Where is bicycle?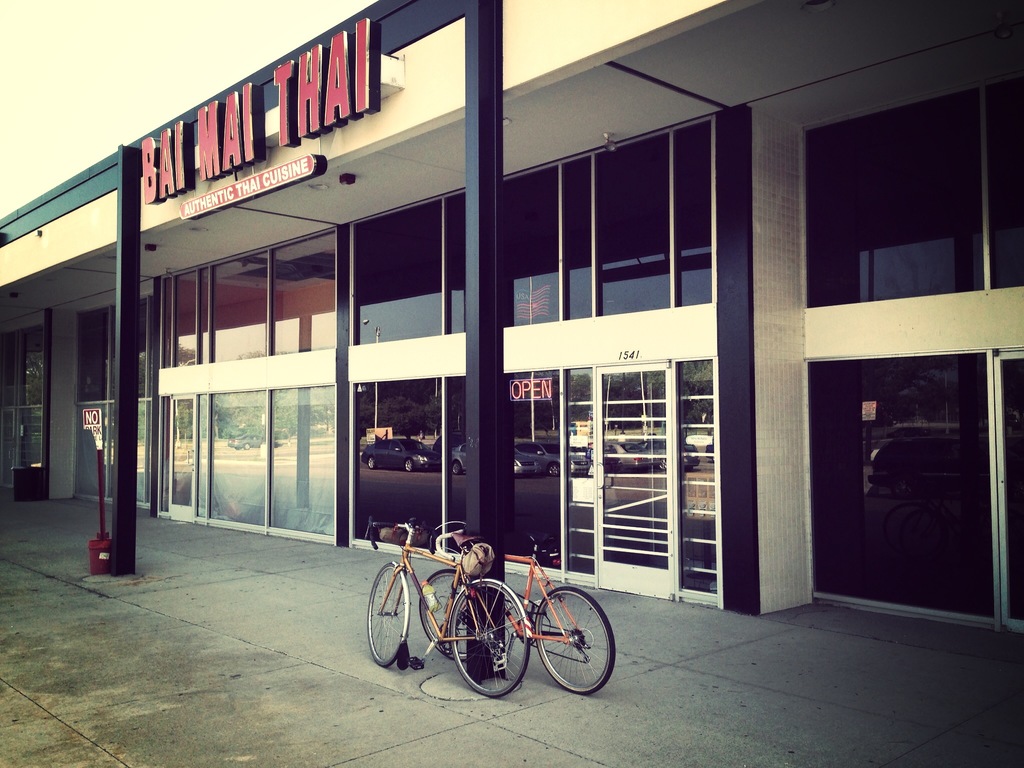
417 522 616 696.
